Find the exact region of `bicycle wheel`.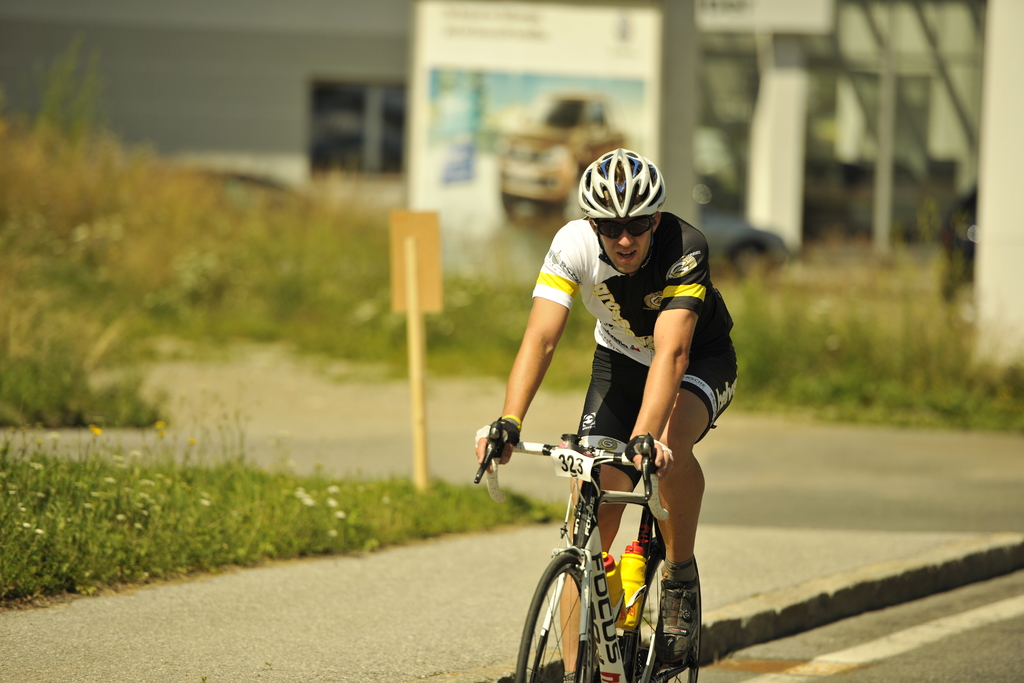
Exact region: select_region(634, 544, 701, 682).
